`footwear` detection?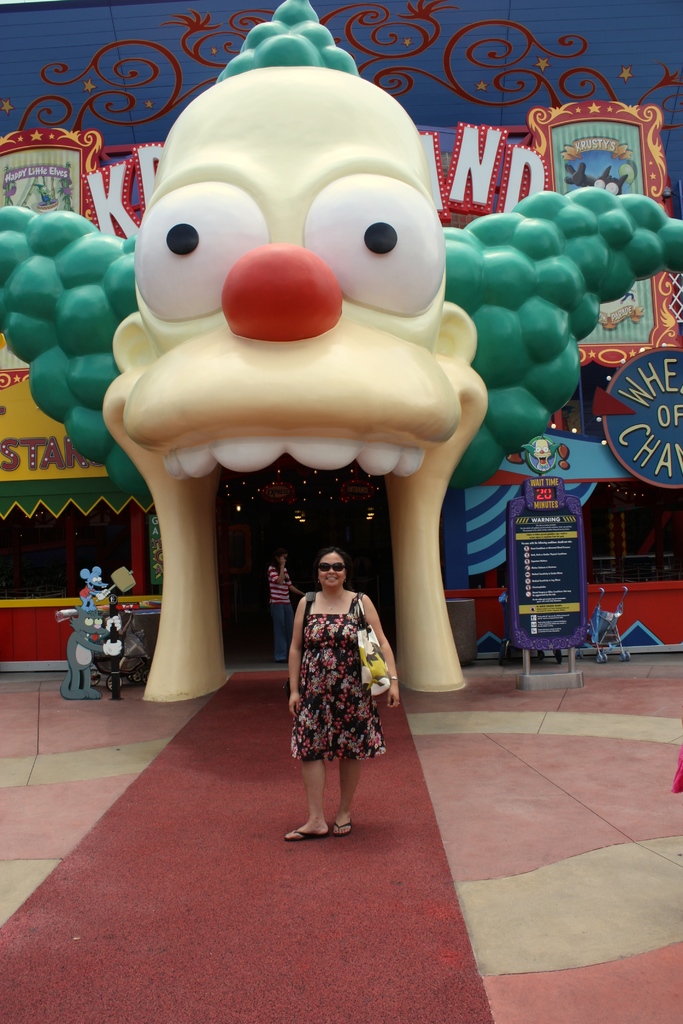
detection(277, 823, 333, 842)
